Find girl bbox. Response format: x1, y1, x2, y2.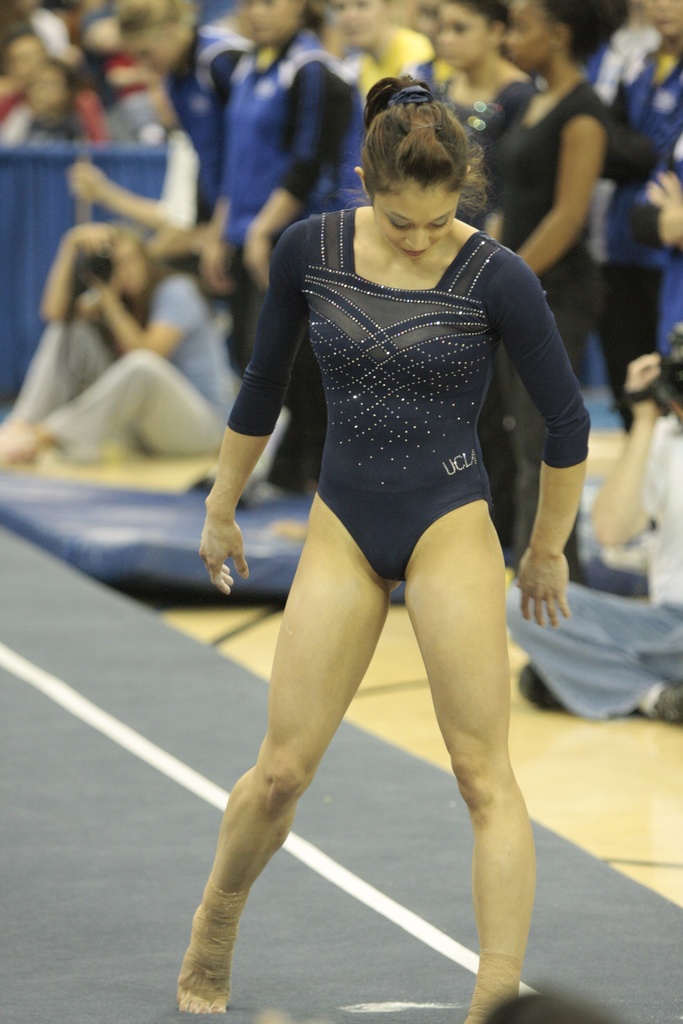
196, 71, 593, 1022.
